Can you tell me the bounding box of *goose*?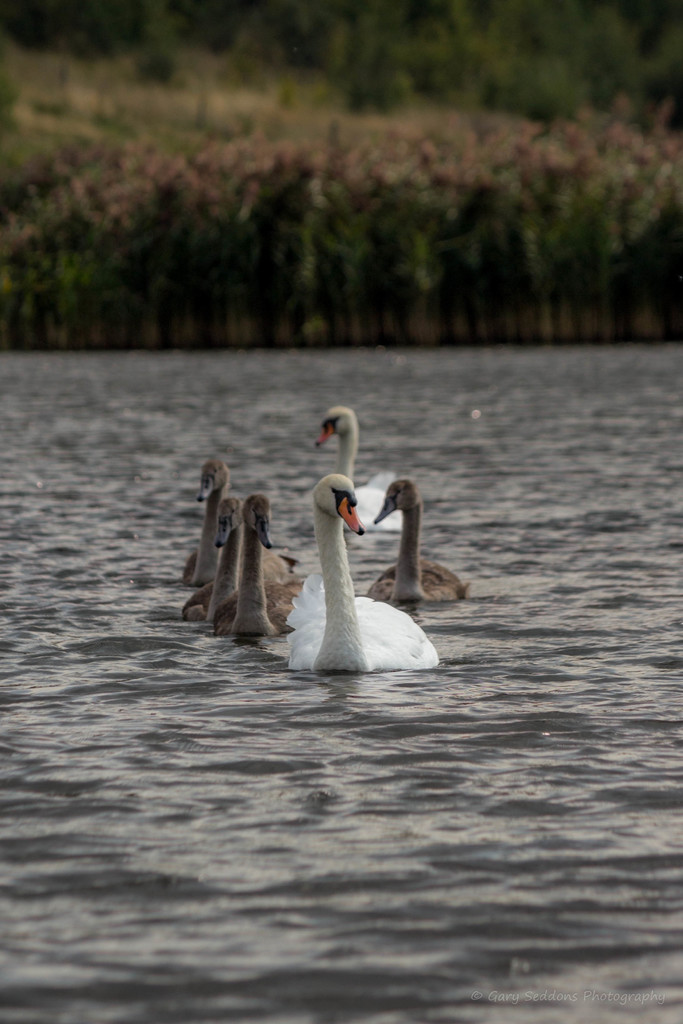
rect(368, 483, 473, 601).
